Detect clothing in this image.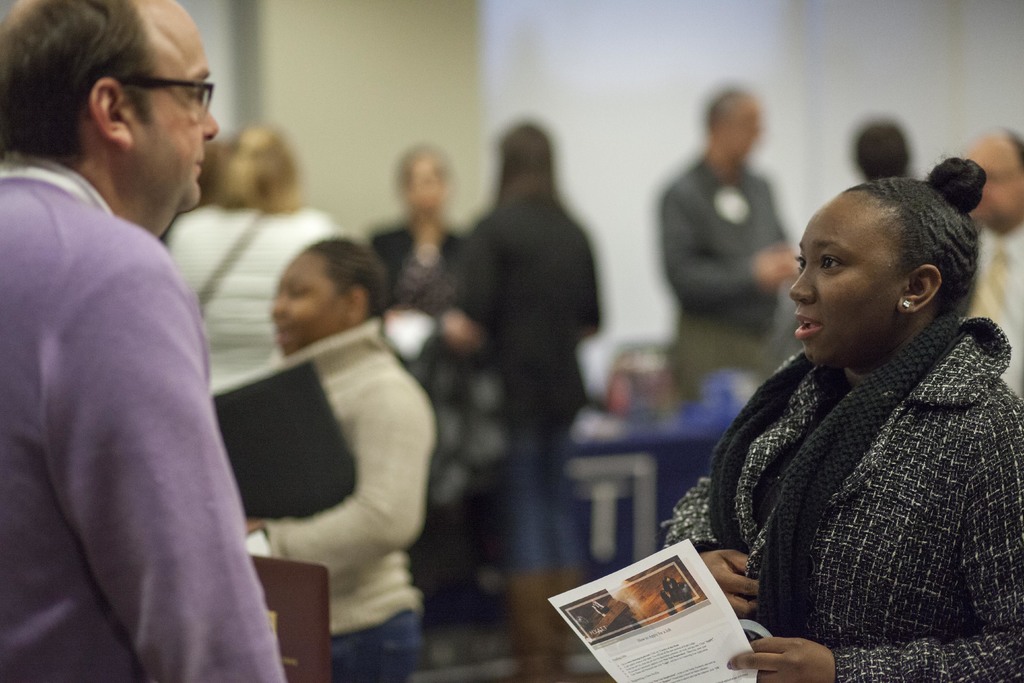
Detection: l=358, t=230, r=463, b=302.
